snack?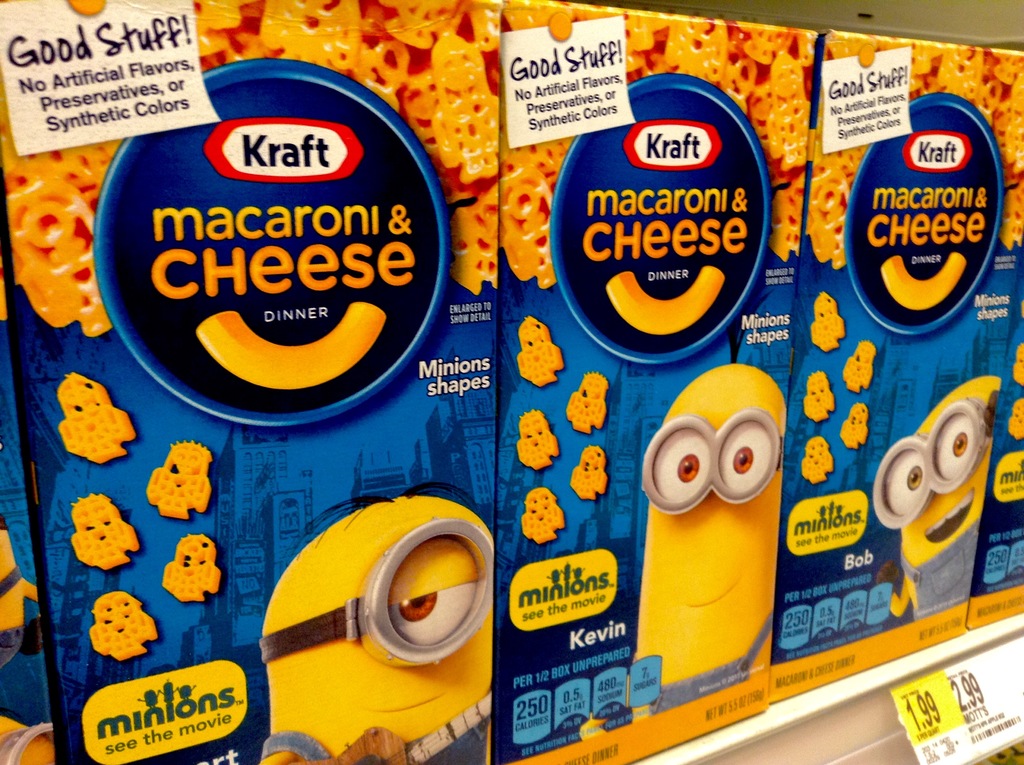
(71,493,141,570)
